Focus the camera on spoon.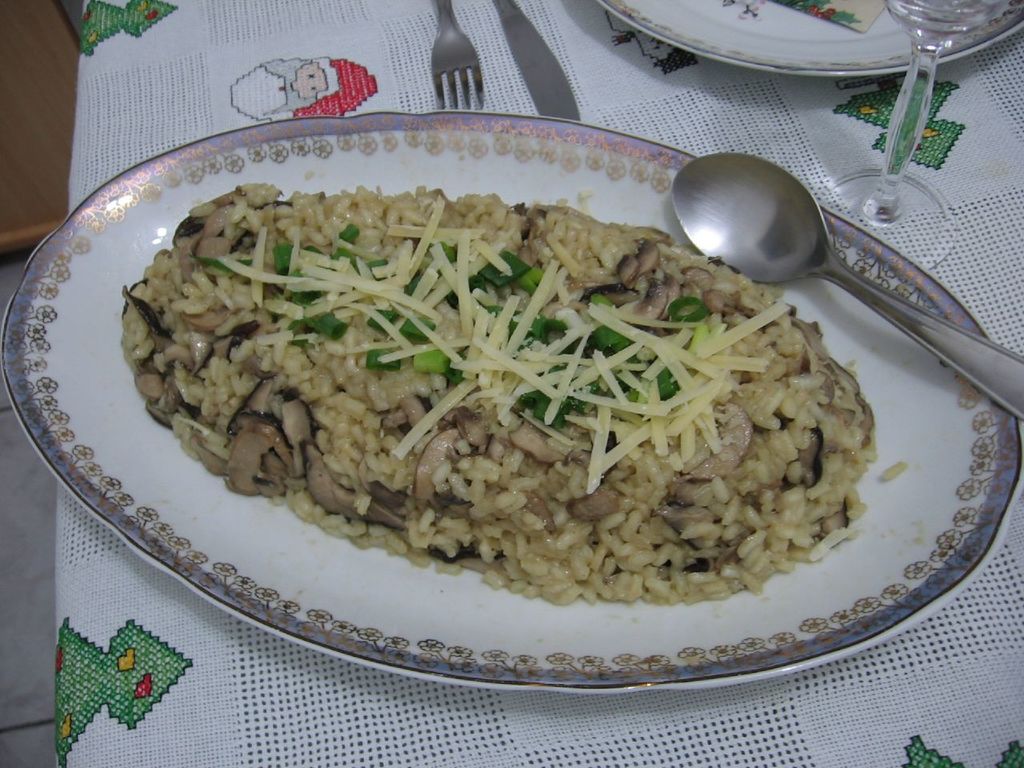
Focus region: x1=670 y1=151 x2=1023 y2=418.
